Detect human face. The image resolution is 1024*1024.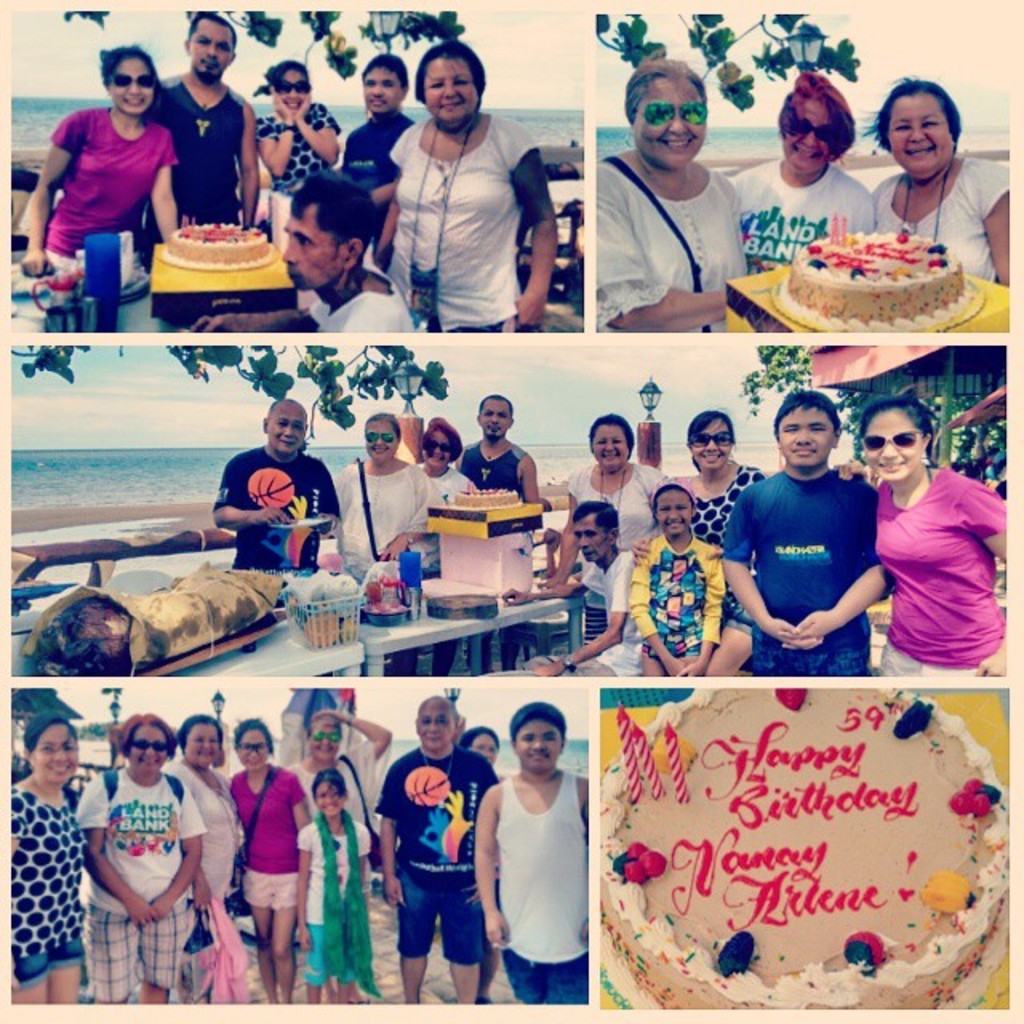
box(270, 406, 304, 458).
